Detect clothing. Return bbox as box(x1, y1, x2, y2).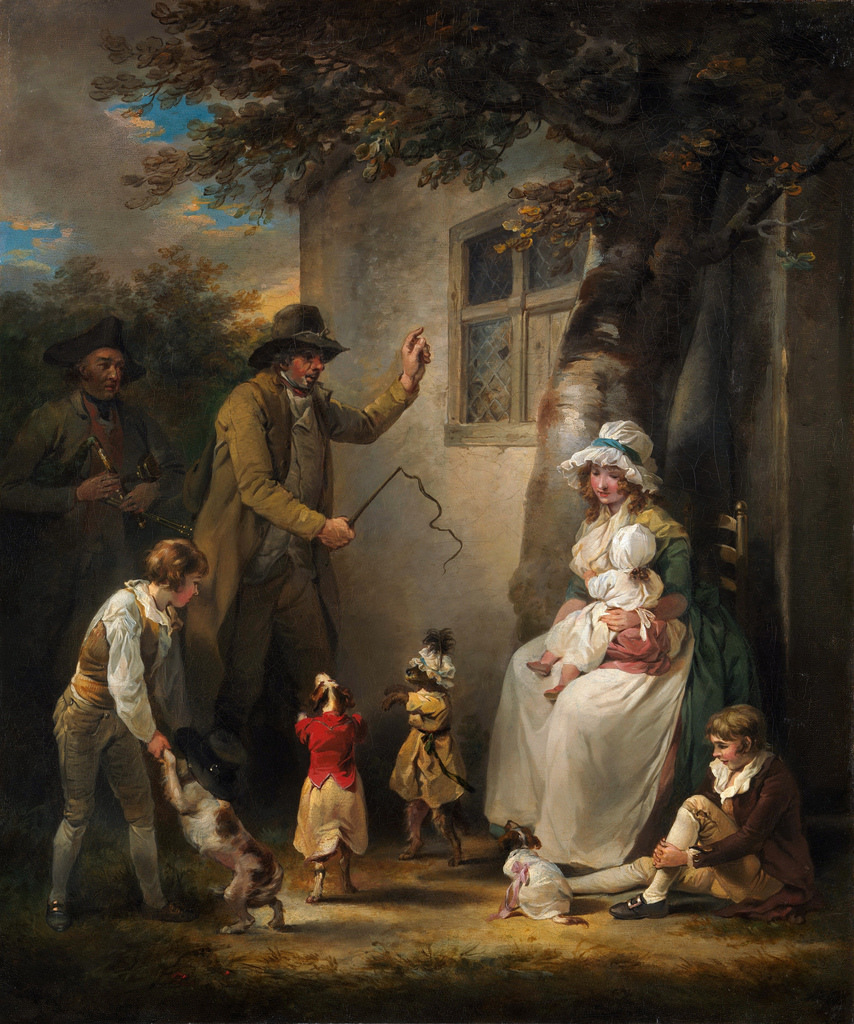
box(379, 645, 487, 819).
